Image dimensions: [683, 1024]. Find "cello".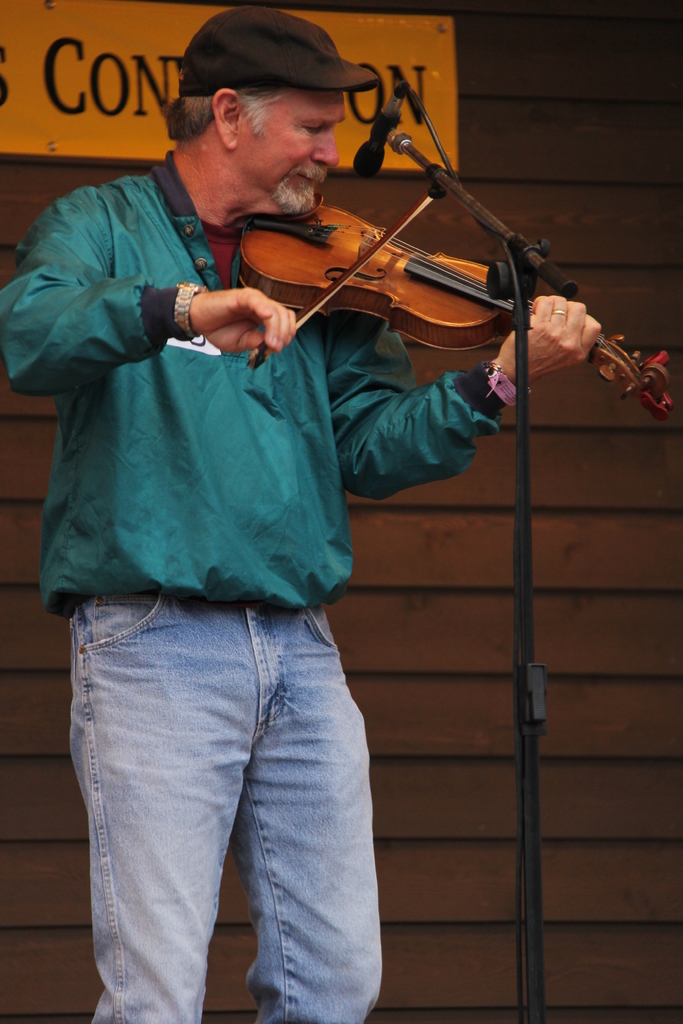
<region>229, 188, 673, 419</region>.
